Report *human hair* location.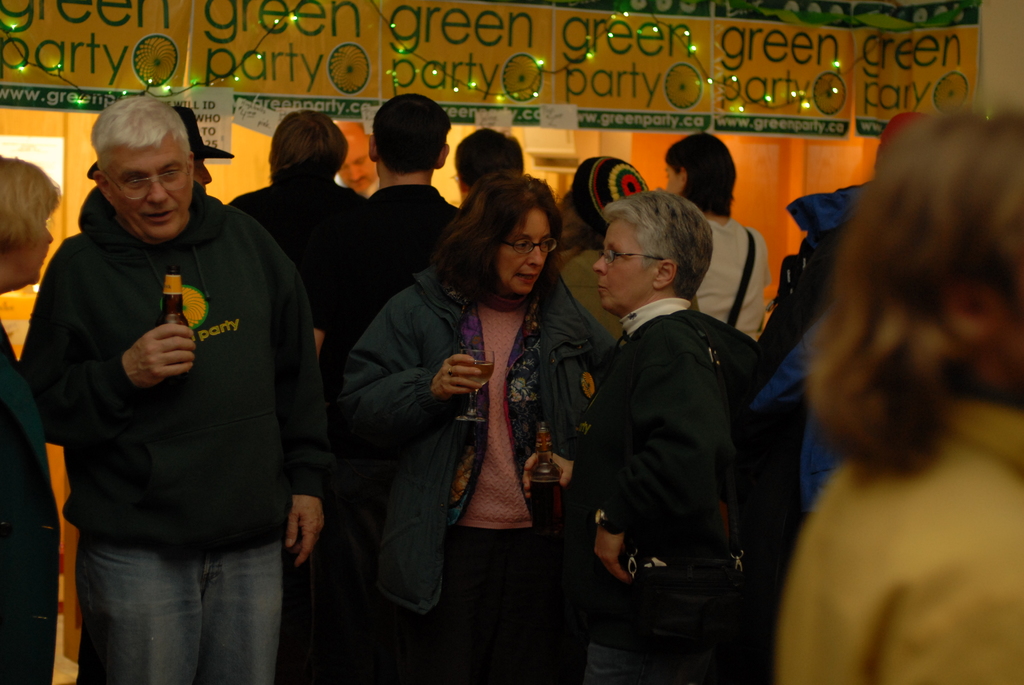
Report: 91,92,193,178.
